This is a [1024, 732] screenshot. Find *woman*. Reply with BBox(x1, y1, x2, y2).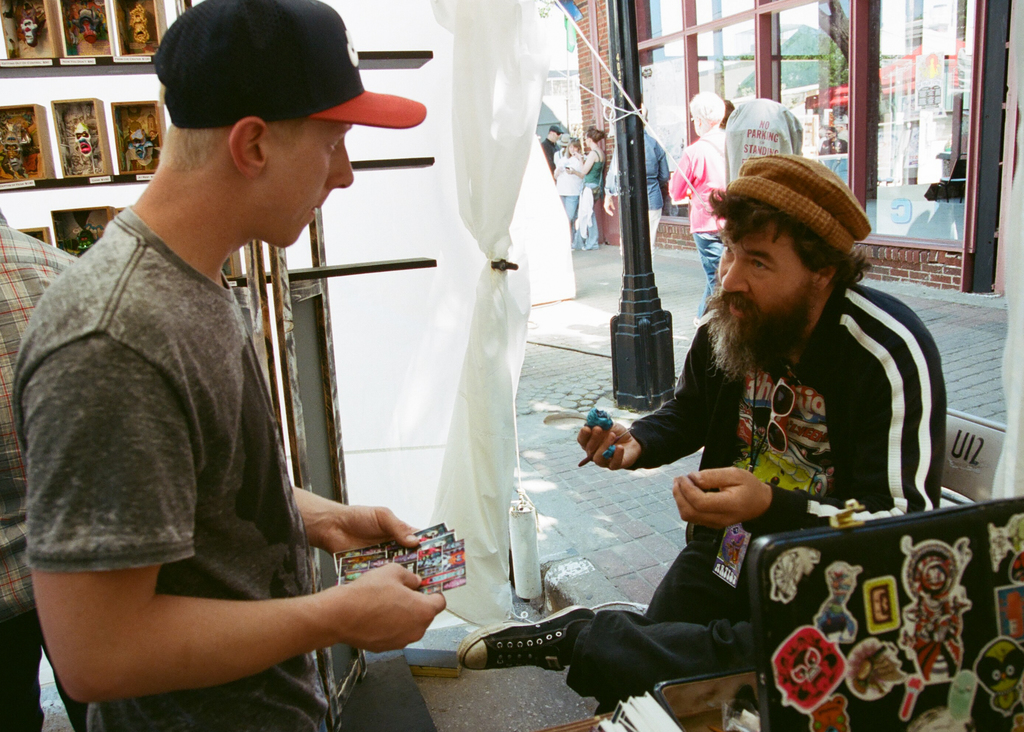
BBox(563, 126, 604, 251).
